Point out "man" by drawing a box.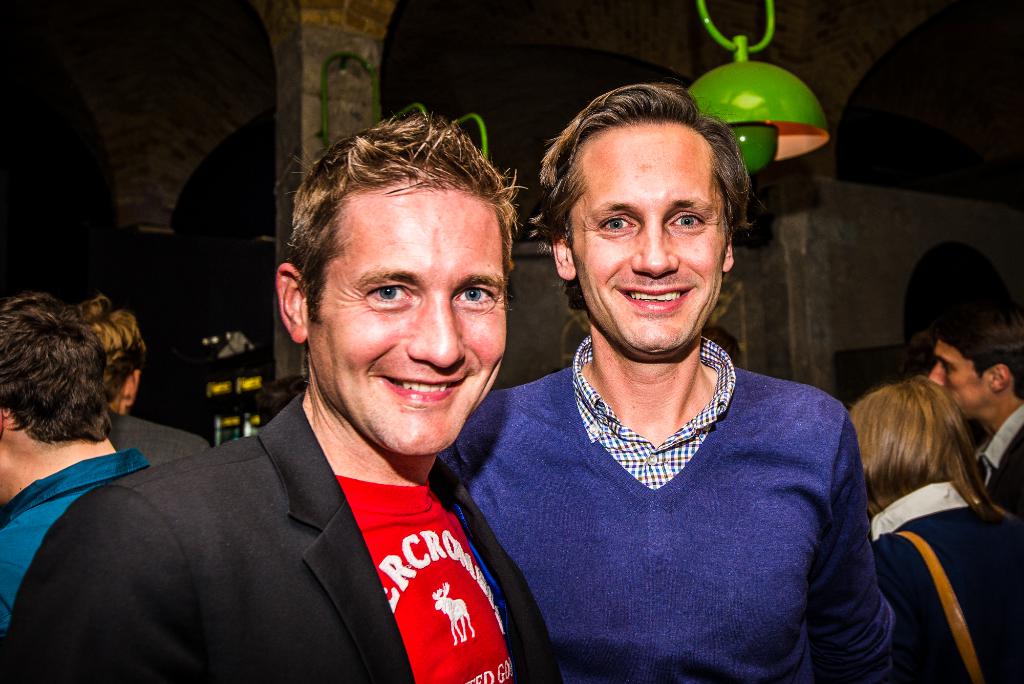
(x1=73, y1=295, x2=209, y2=476).
